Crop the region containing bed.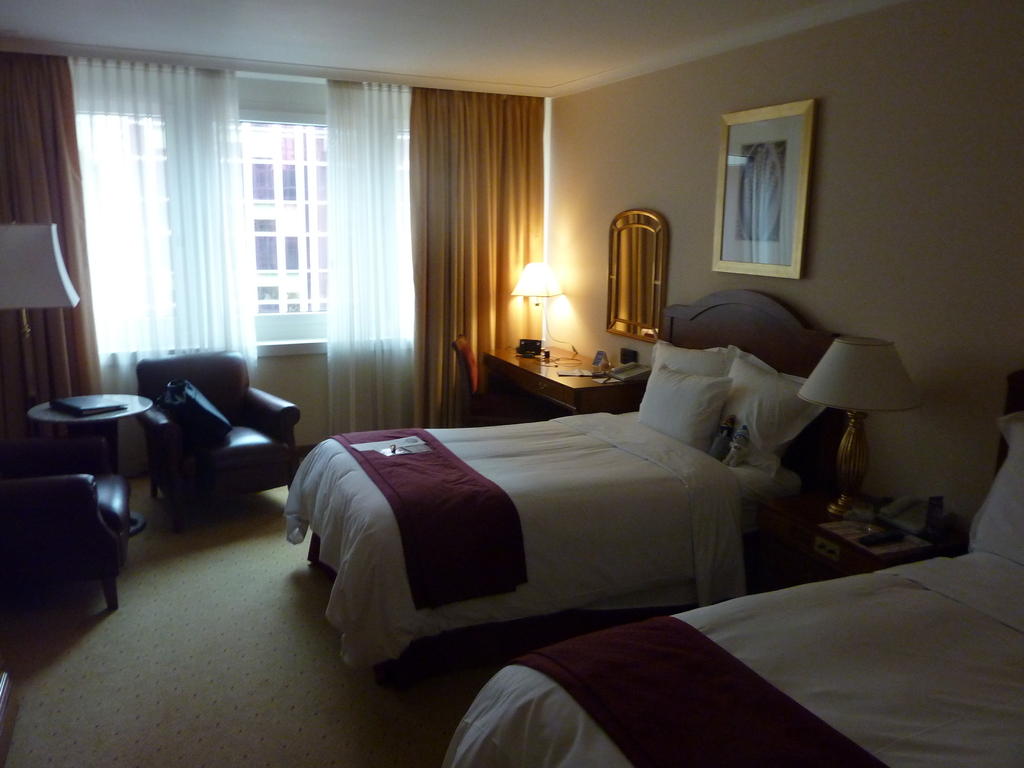
Crop region: l=280, t=282, r=847, b=694.
